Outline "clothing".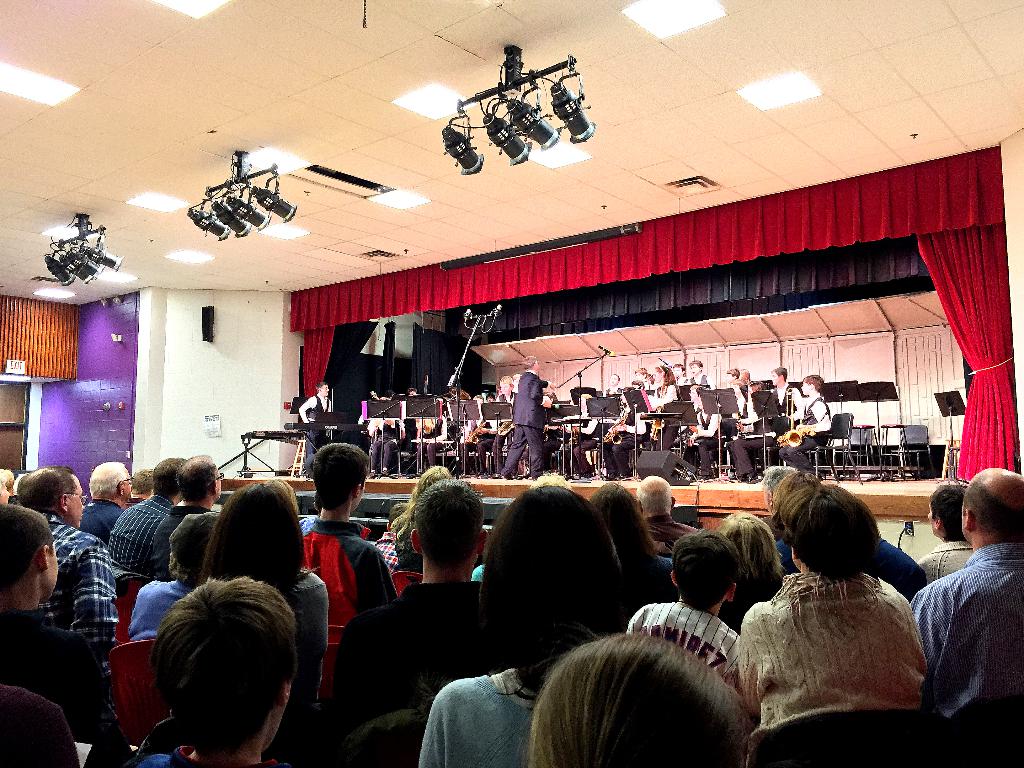
Outline: bbox=(296, 390, 332, 468).
